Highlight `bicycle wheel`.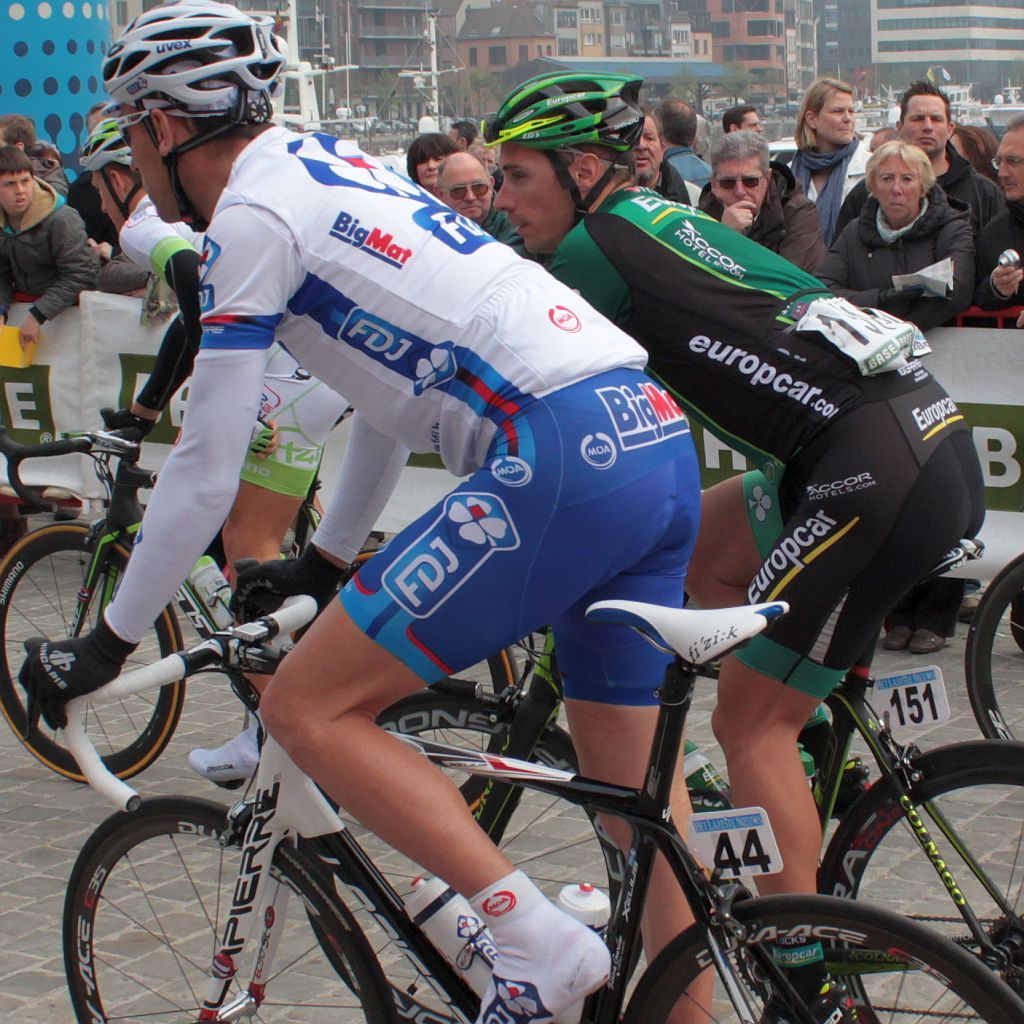
Highlighted region: box=[295, 687, 648, 1023].
